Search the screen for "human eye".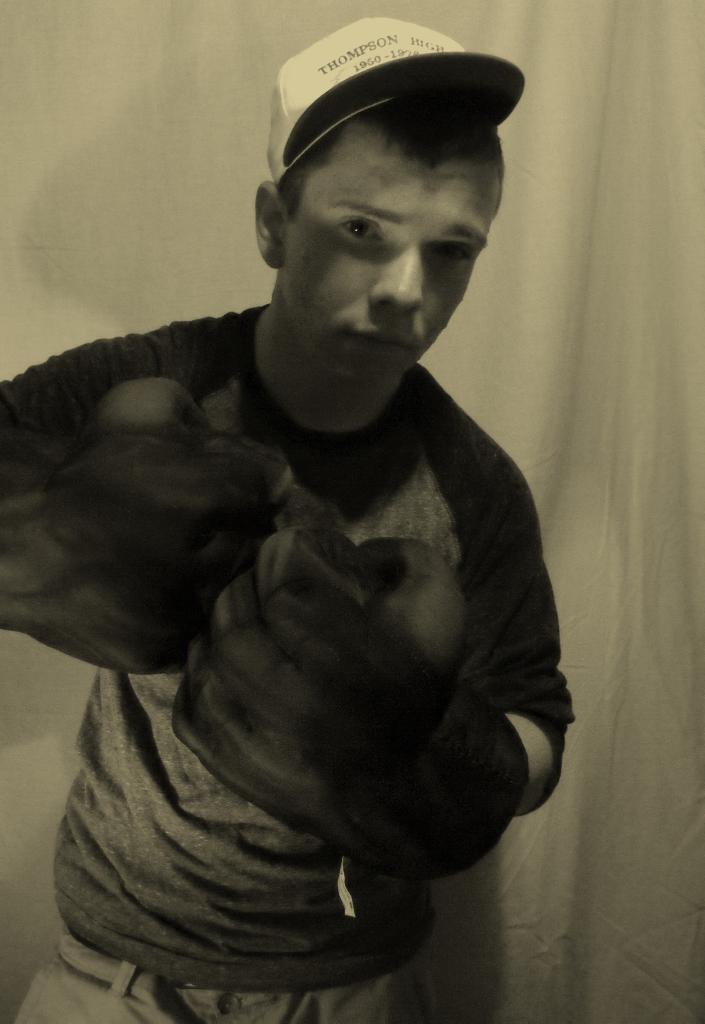
Found at region(334, 219, 384, 243).
